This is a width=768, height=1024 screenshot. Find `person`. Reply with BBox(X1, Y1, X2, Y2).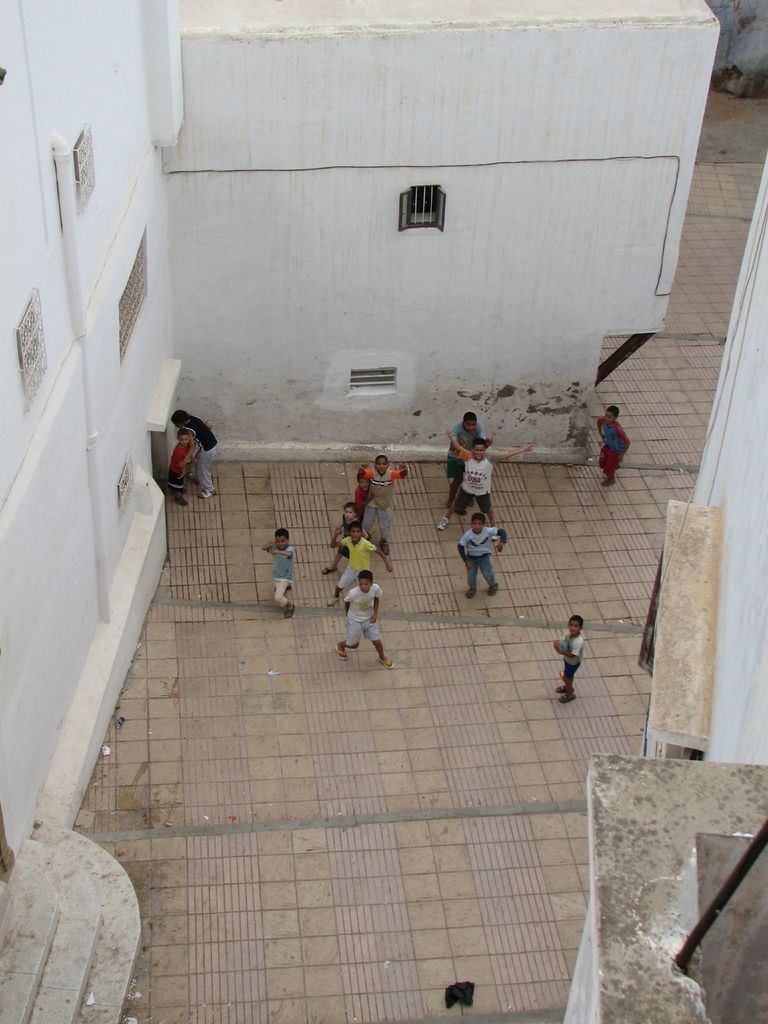
BBox(167, 433, 198, 510).
